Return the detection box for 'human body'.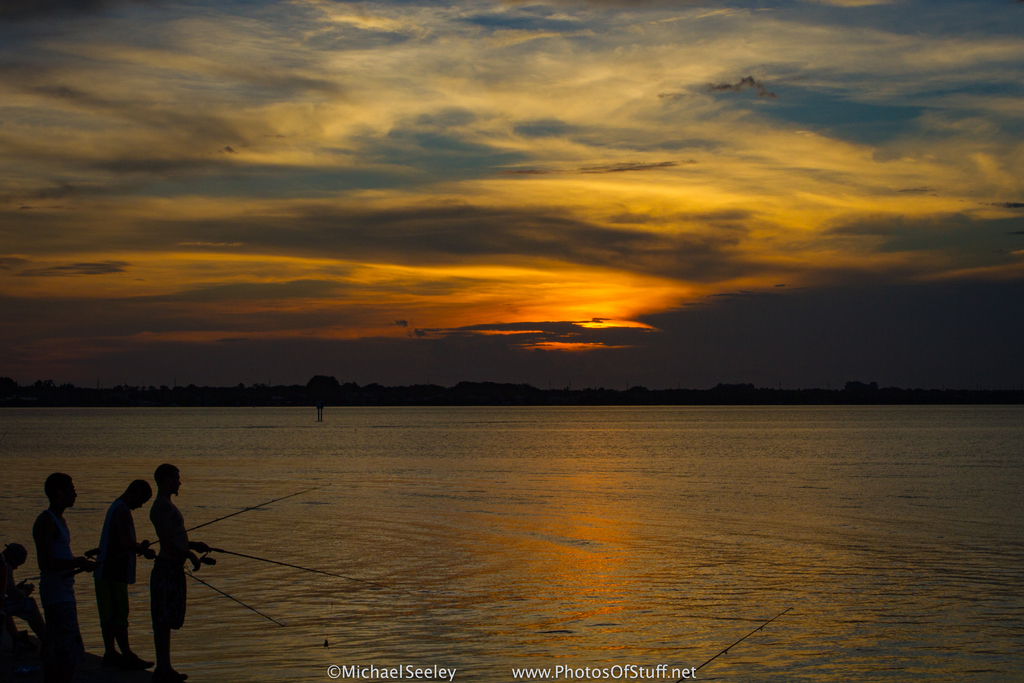
(left=150, top=464, right=211, bottom=679).
